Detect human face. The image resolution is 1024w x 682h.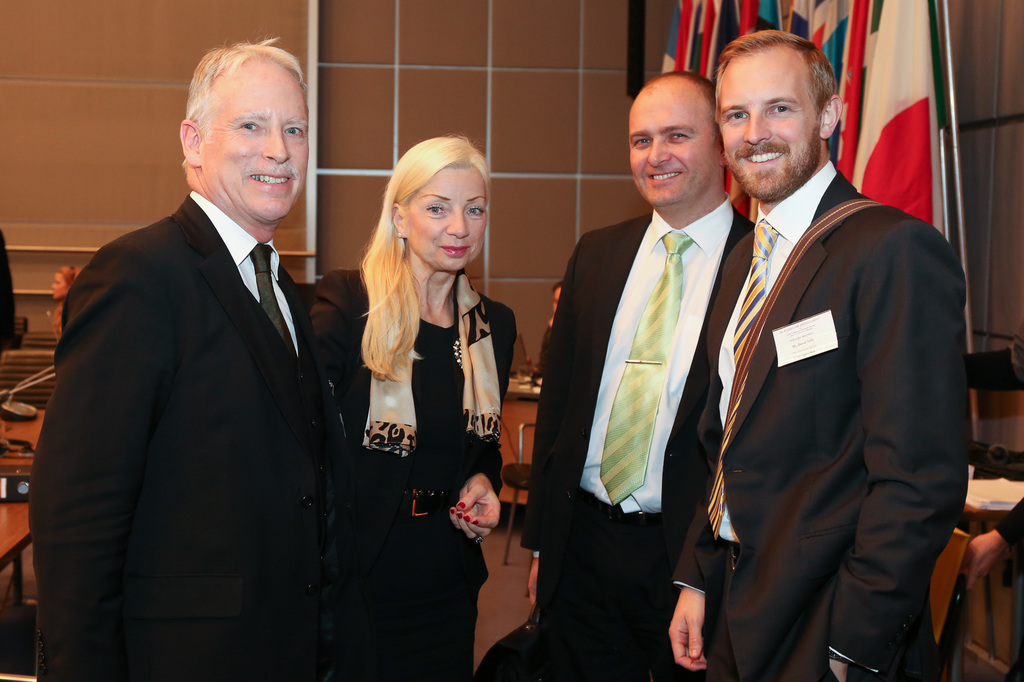
x1=632 y1=83 x2=716 y2=206.
